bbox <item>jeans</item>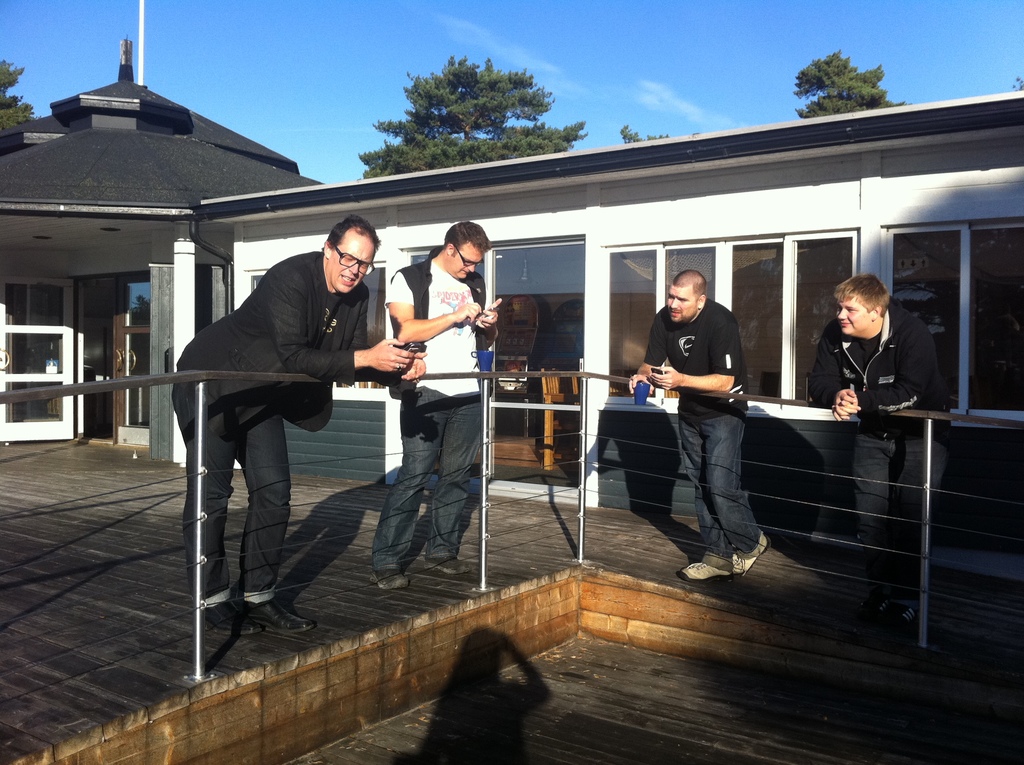
detection(175, 369, 299, 600)
